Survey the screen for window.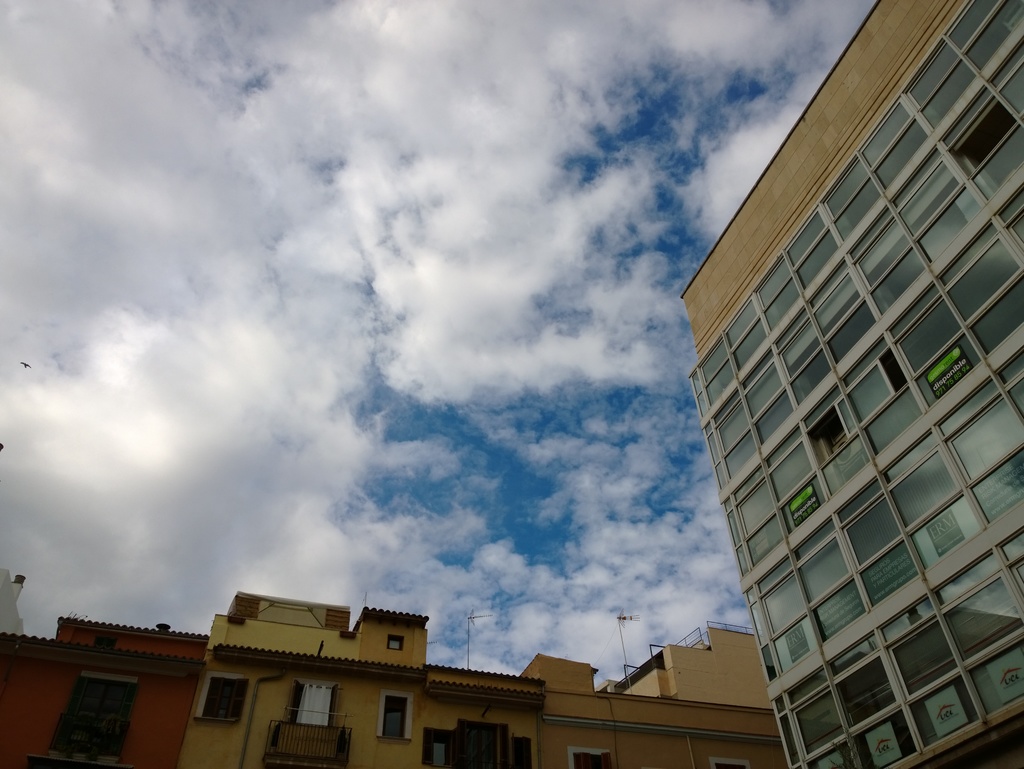
Survey found: (387, 633, 406, 649).
